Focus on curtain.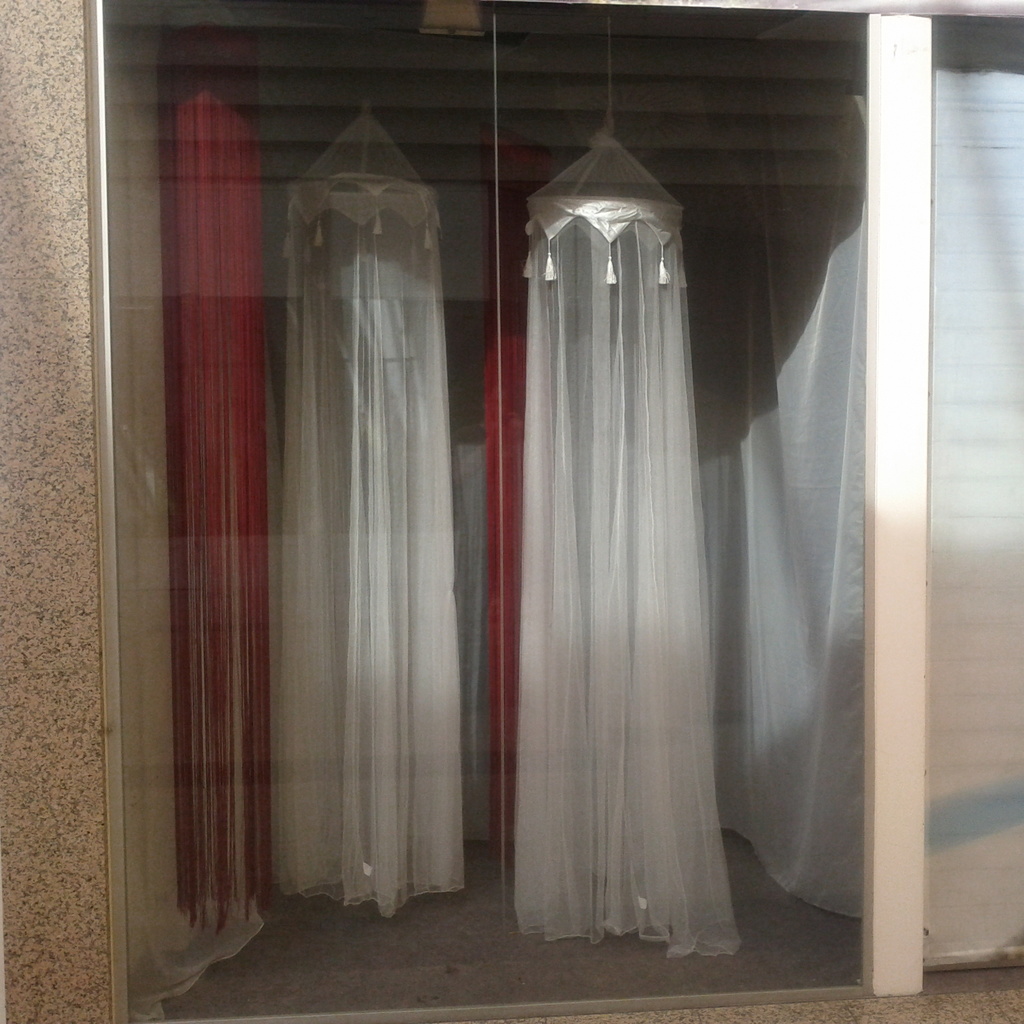
Focused at (left=486, top=125, right=562, bottom=865).
